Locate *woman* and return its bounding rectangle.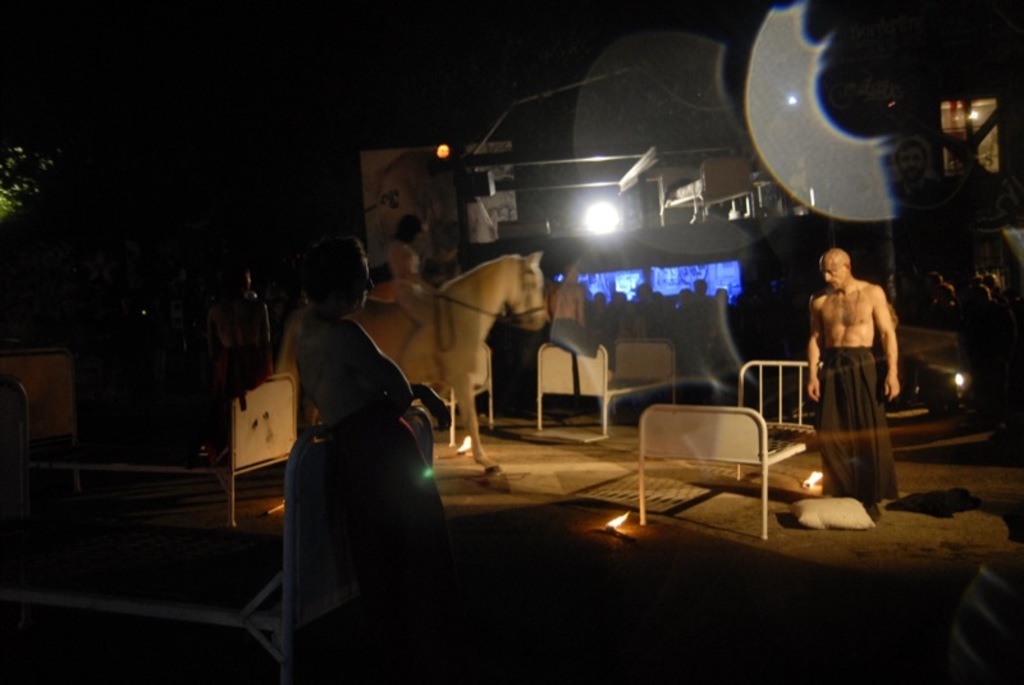
box=[259, 220, 438, 648].
